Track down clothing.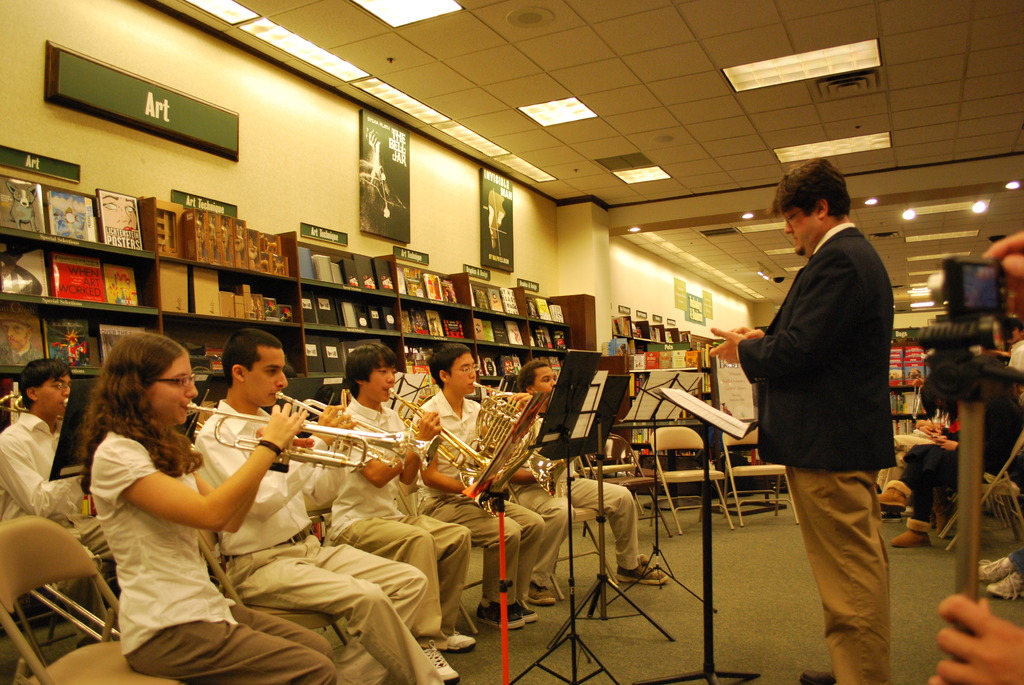
Tracked to 762, 228, 899, 468.
